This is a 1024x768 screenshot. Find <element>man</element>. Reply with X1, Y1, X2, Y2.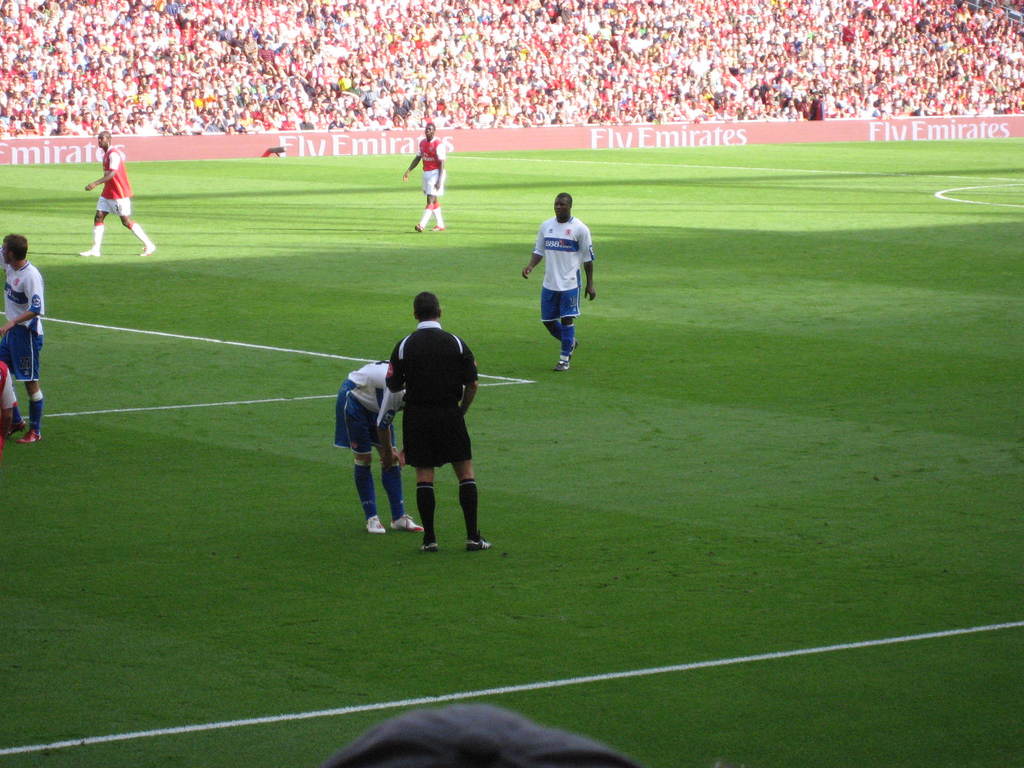
397, 118, 449, 236.
